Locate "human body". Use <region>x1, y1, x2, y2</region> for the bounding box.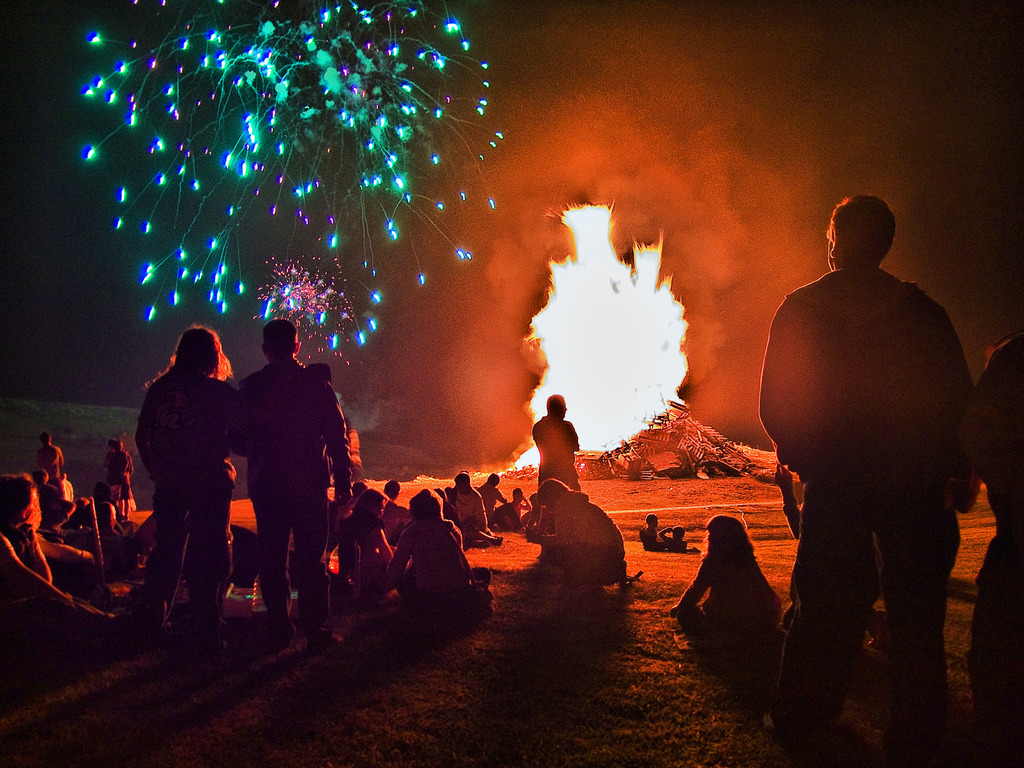
<region>672, 518, 774, 651</region>.
